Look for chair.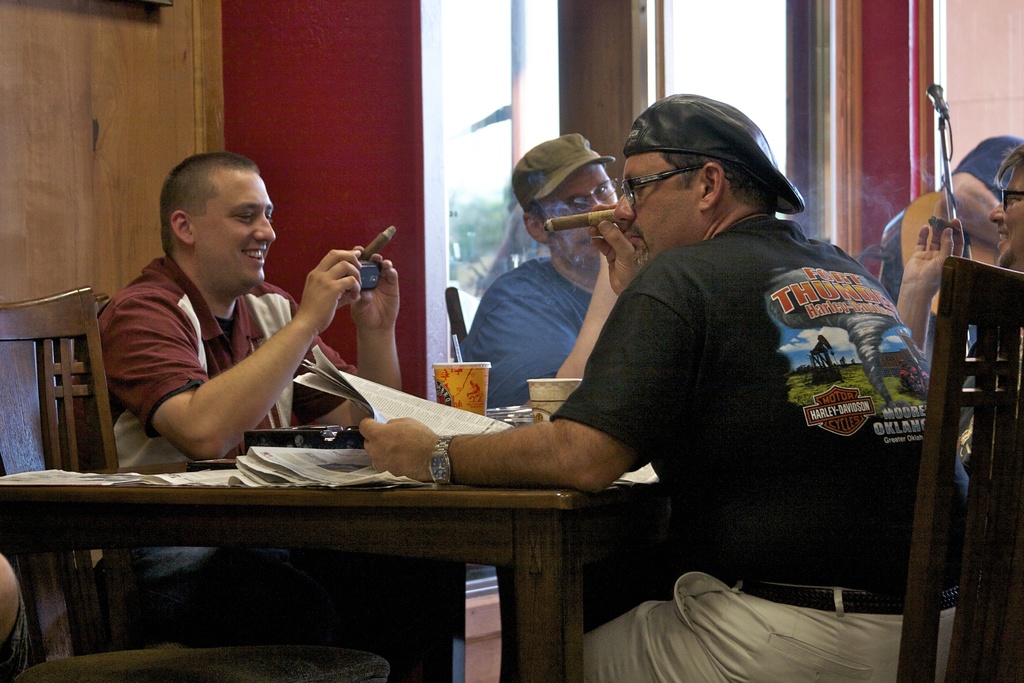
Found: (446, 283, 650, 682).
